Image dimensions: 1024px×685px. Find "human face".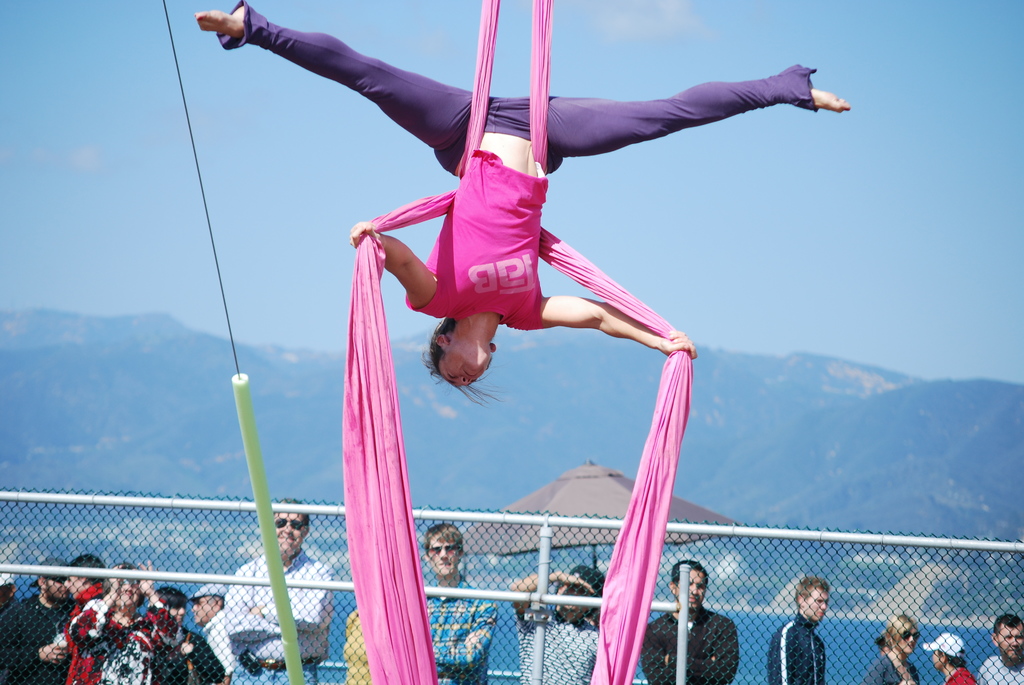
left=427, top=540, right=461, bottom=579.
